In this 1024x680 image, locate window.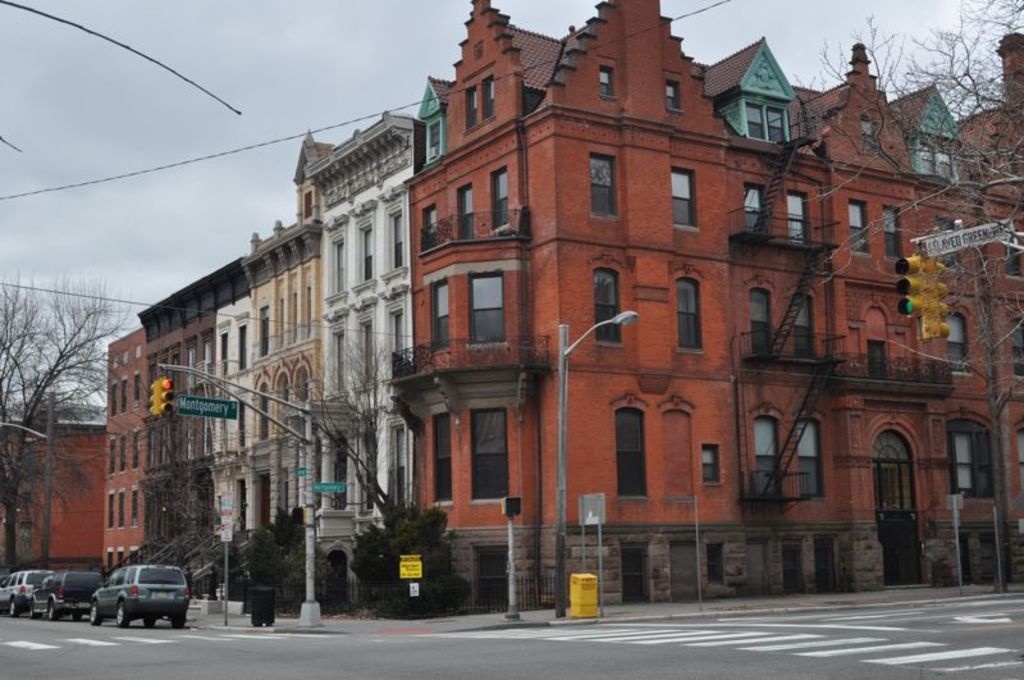
Bounding box: {"left": 946, "top": 304, "right": 968, "bottom": 362}.
